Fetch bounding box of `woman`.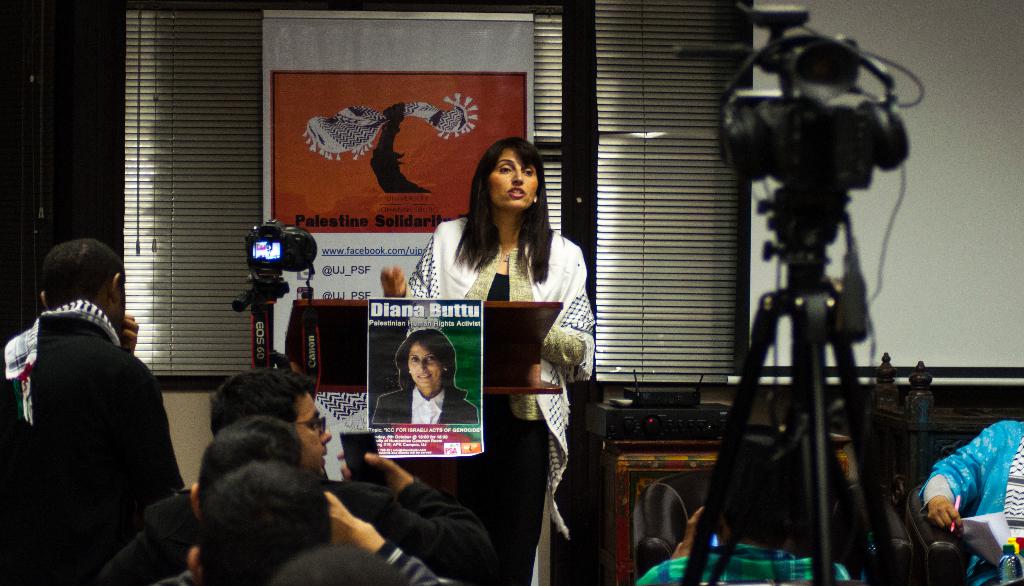
Bbox: bbox=[371, 326, 479, 425].
